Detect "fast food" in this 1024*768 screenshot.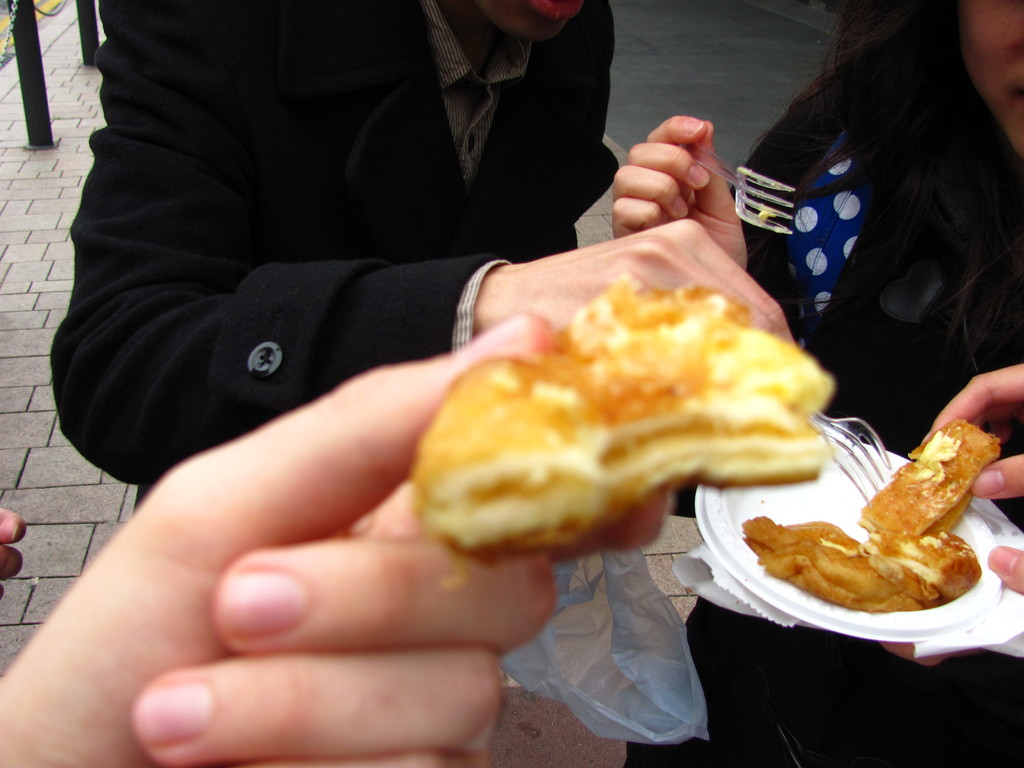
Detection: box(742, 513, 939, 620).
